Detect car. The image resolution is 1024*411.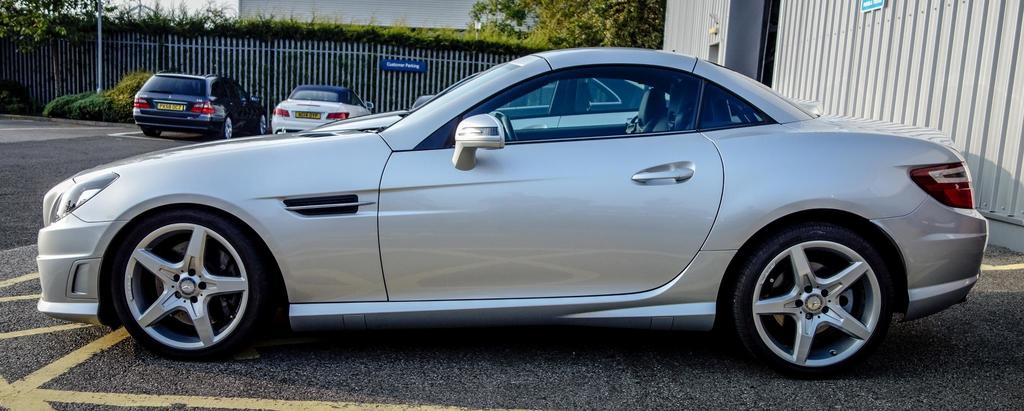
<region>129, 69, 272, 141</region>.
